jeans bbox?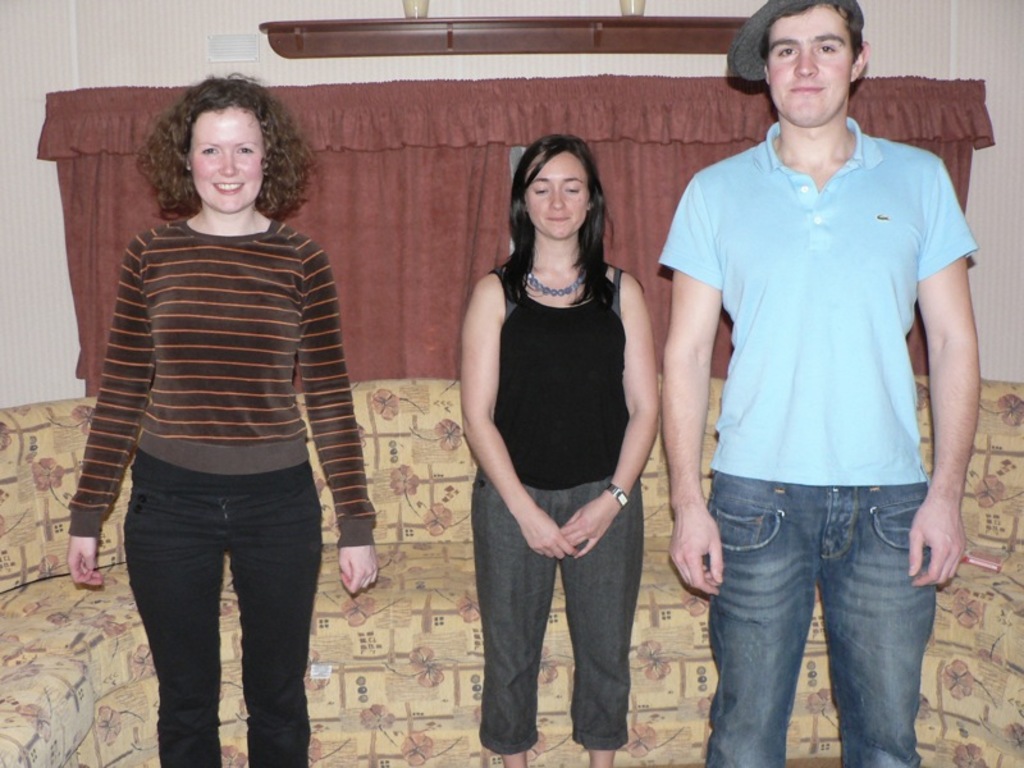
698 471 938 767
